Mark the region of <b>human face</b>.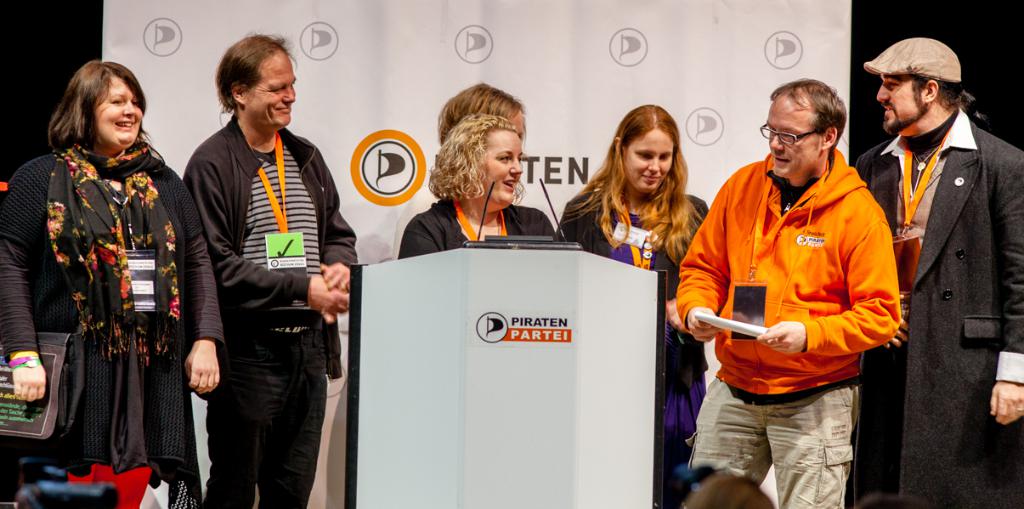
Region: x1=91 y1=79 x2=146 y2=146.
